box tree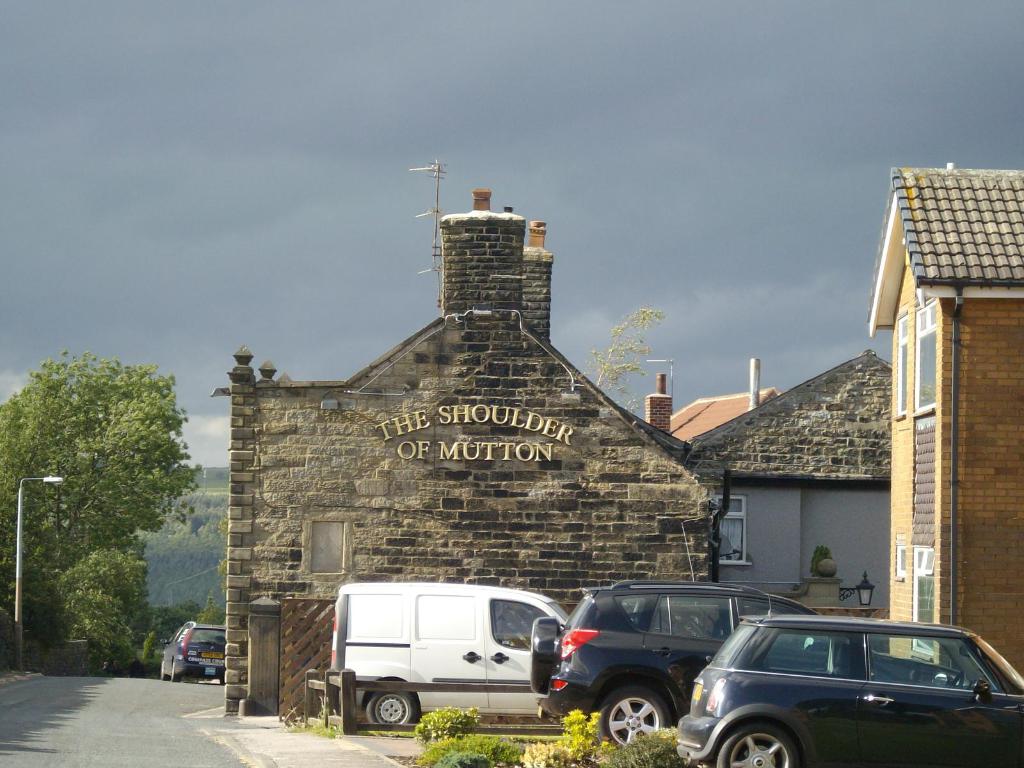
box(593, 306, 666, 419)
